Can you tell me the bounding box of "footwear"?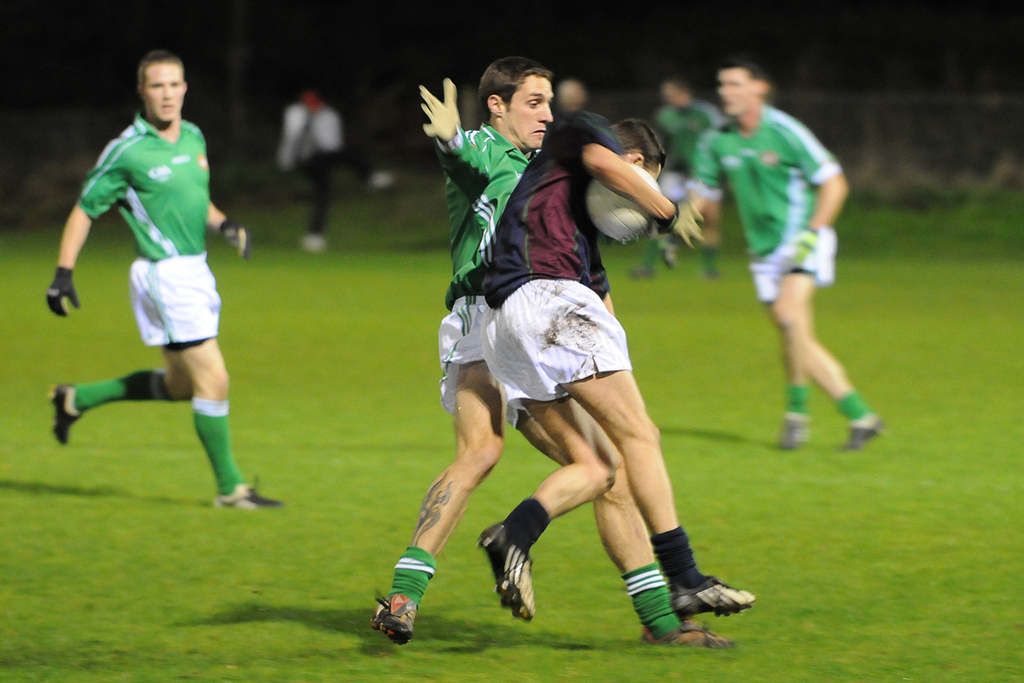
select_region(477, 517, 538, 622).
